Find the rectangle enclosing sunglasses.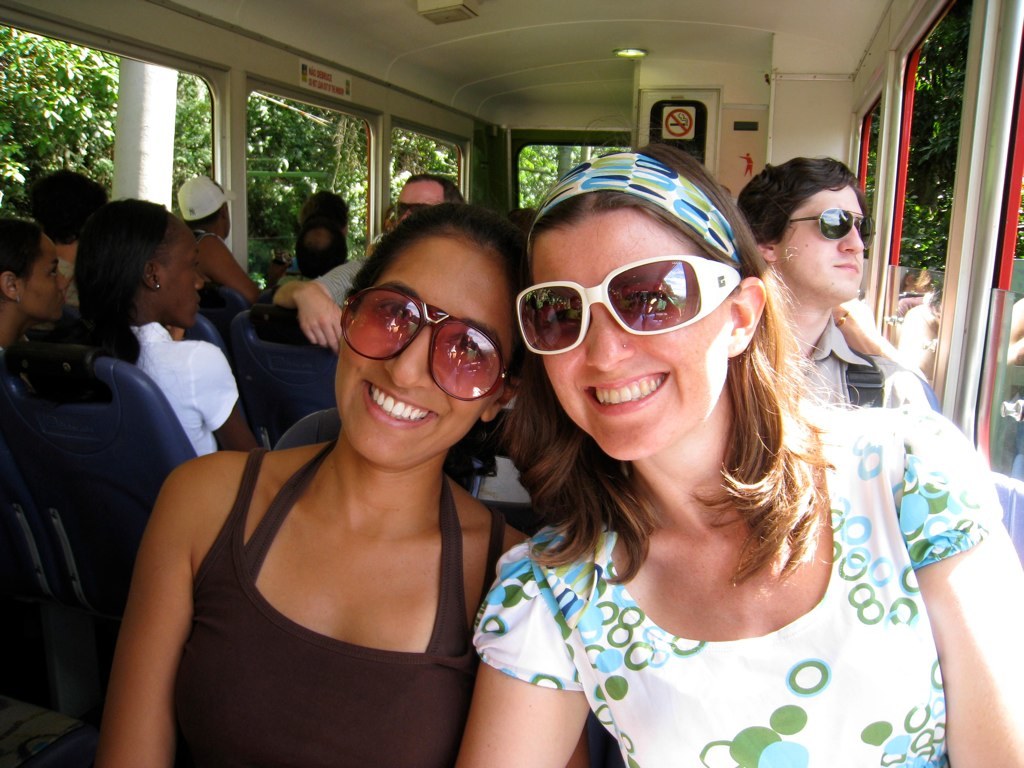
{"x1": 342, "y1": 287, "x2": 509, "y2": 401}.
